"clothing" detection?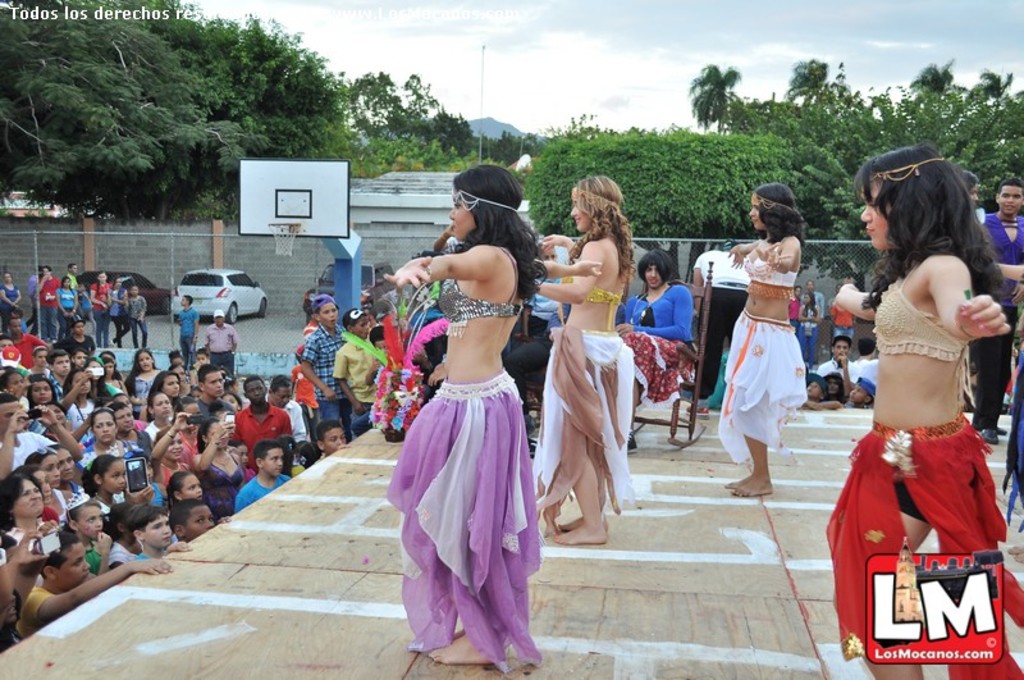
[x1=822, y1=353, x2=851, y2=379]
